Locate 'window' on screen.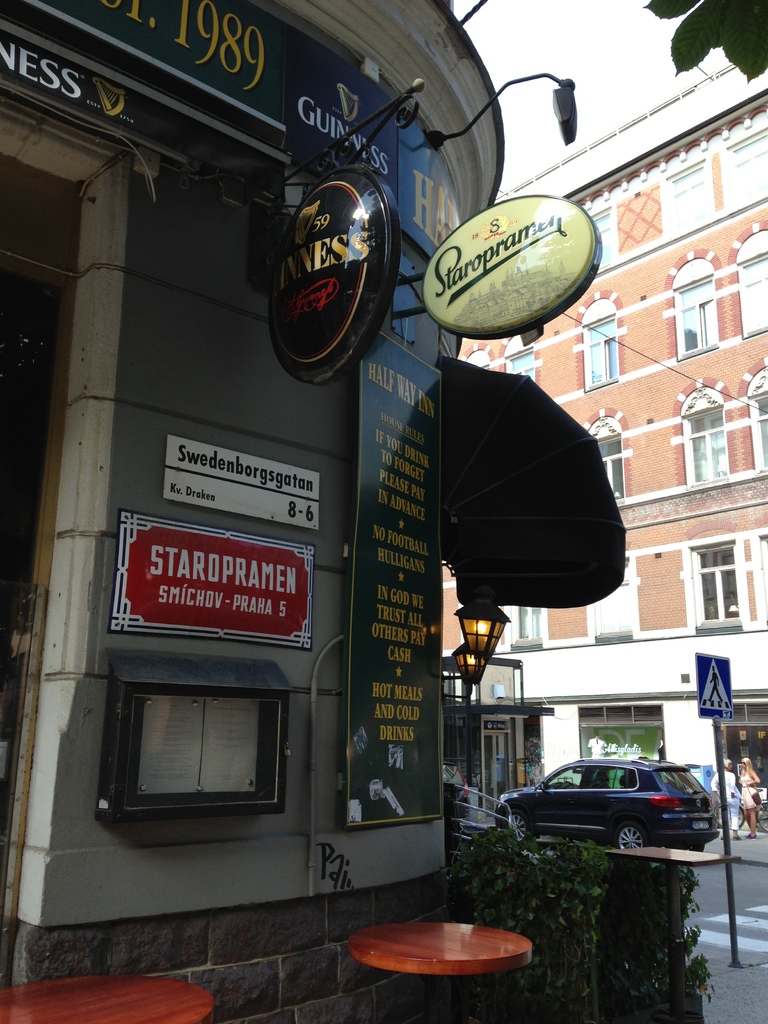
On screen at 698:556:735:612.
